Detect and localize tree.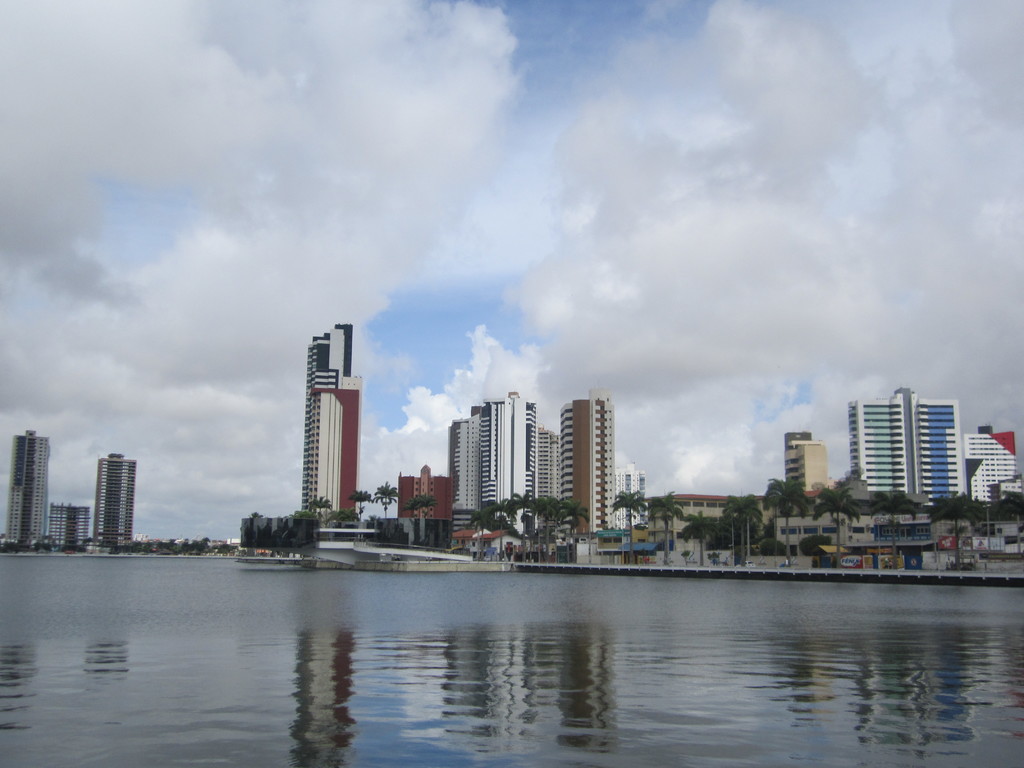
Localized at 348, 488, 369, 522.
